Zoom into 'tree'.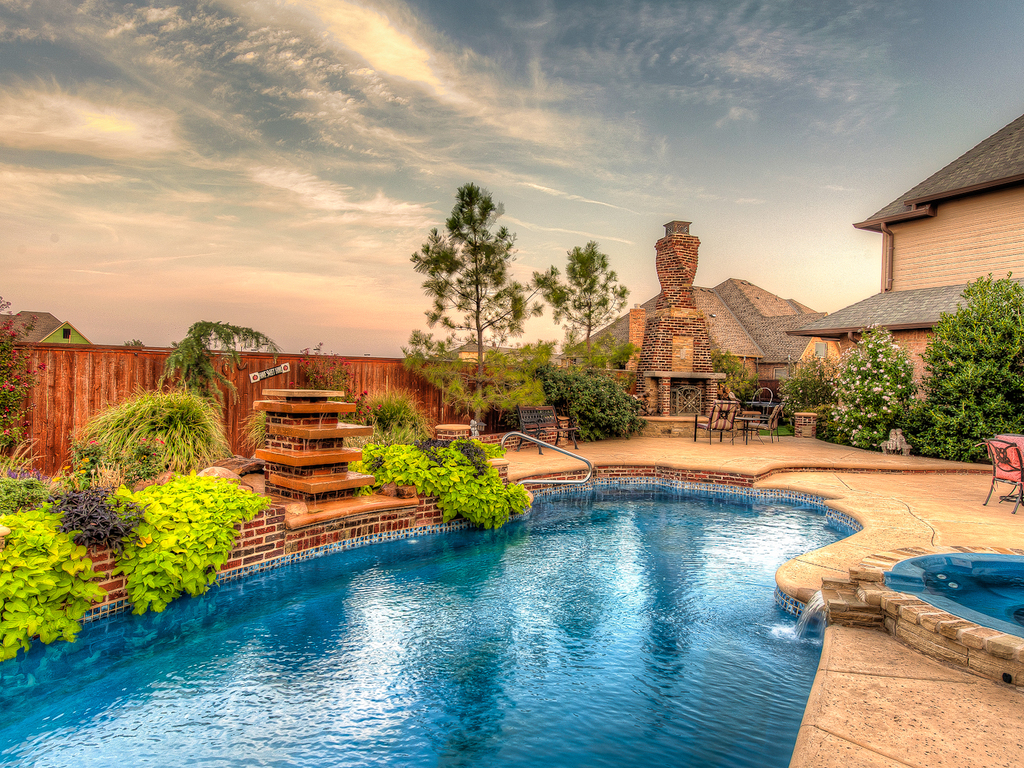
Zoom target: region(0, 288, 44, 502).
